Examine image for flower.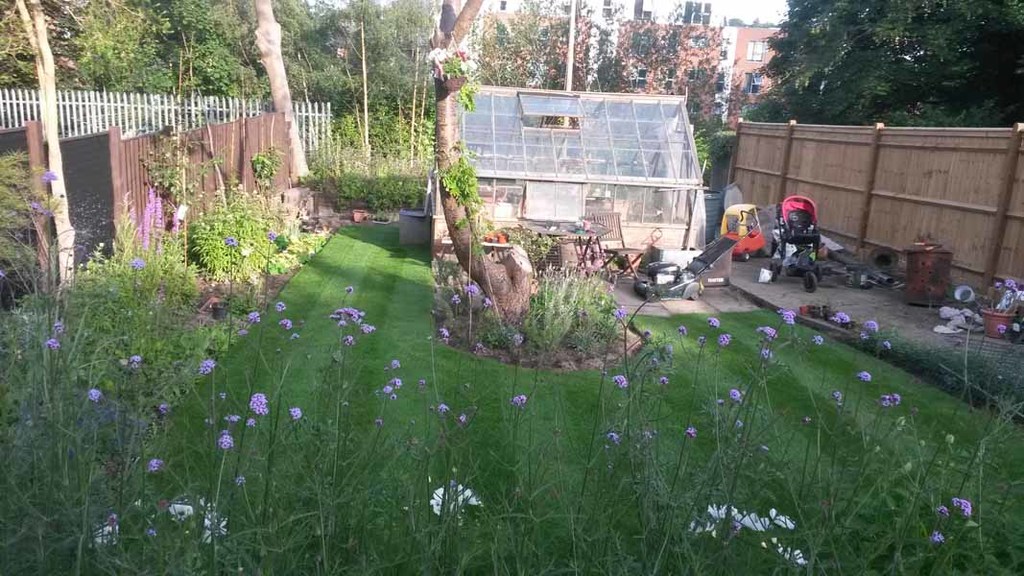
Examination result: x1=757 y1=328 x2=777 y2=341.
